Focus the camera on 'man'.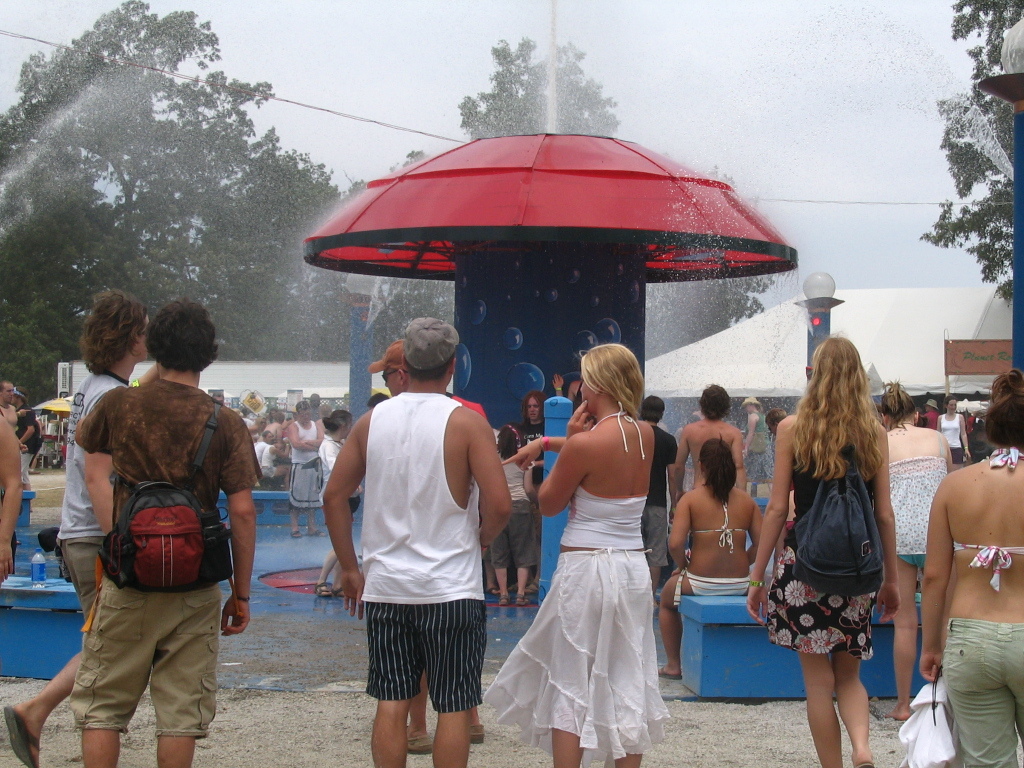
Focus region: (2,290,162,767).
